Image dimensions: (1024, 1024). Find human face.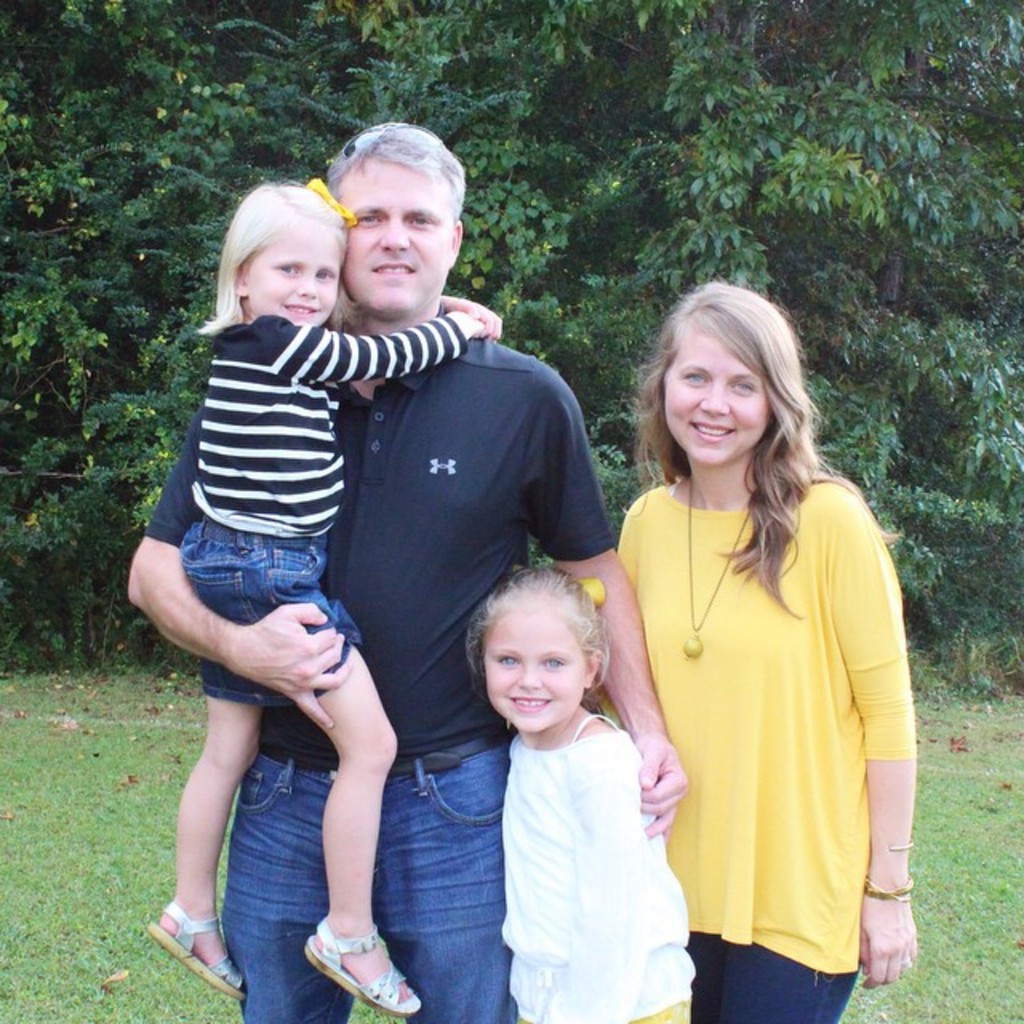
x1=659, y1=328, x2=768, y2=467.
